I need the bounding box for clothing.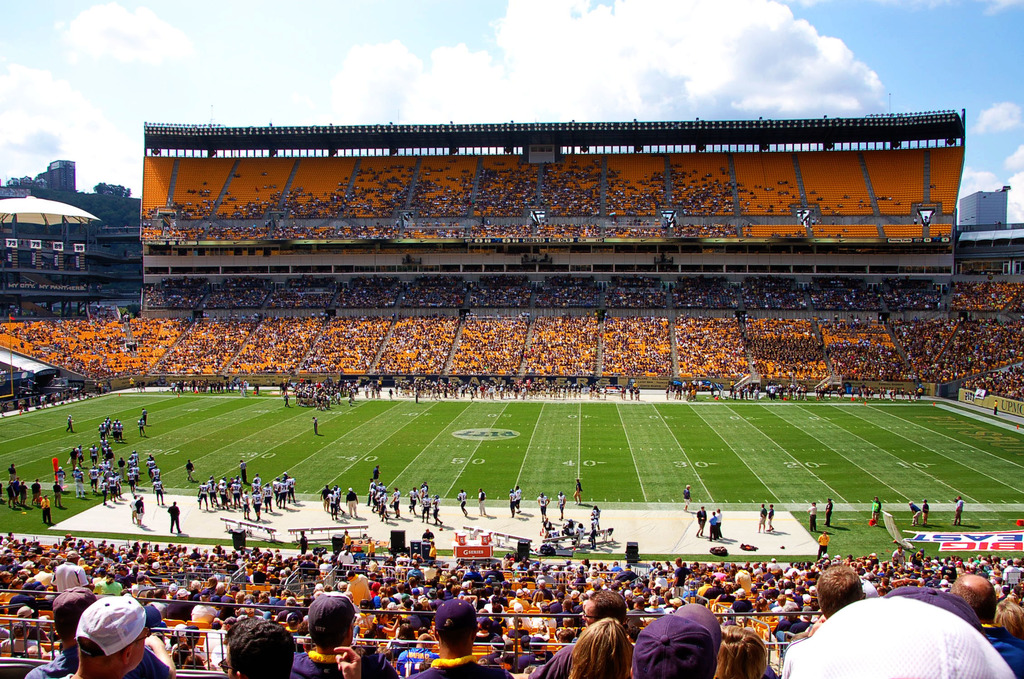
Here it is: left=954, top=500, right=965, bottom=525.
